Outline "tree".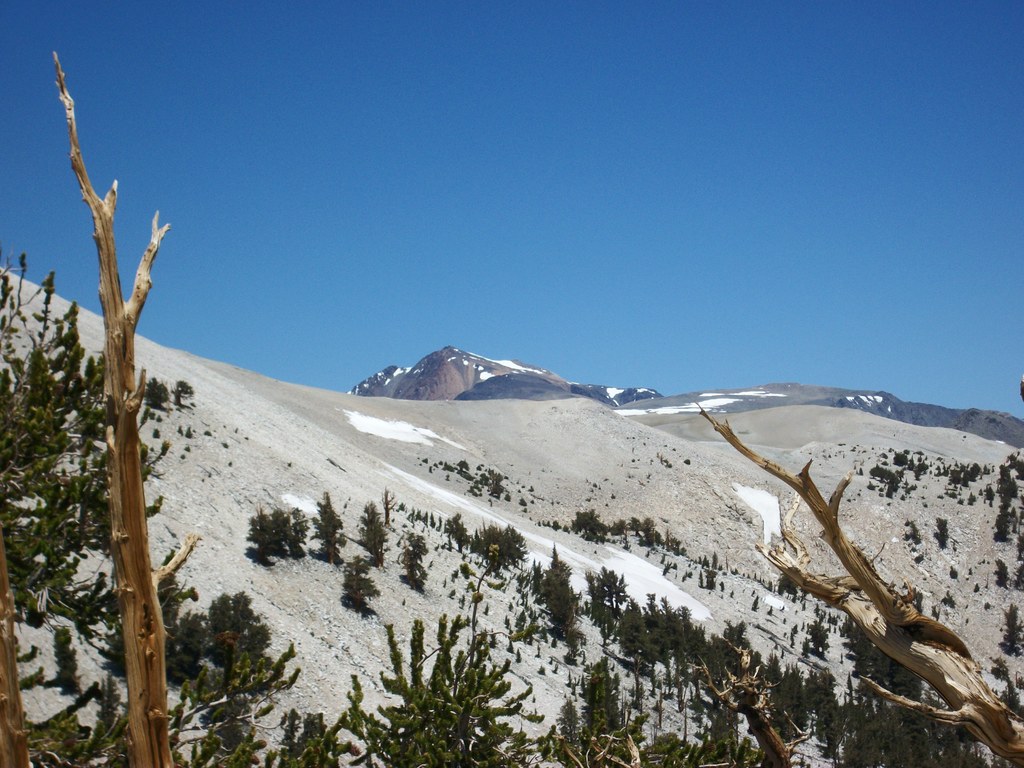
Outline: pyautogui.locateOnScreen(931, 517, 952, 550).
